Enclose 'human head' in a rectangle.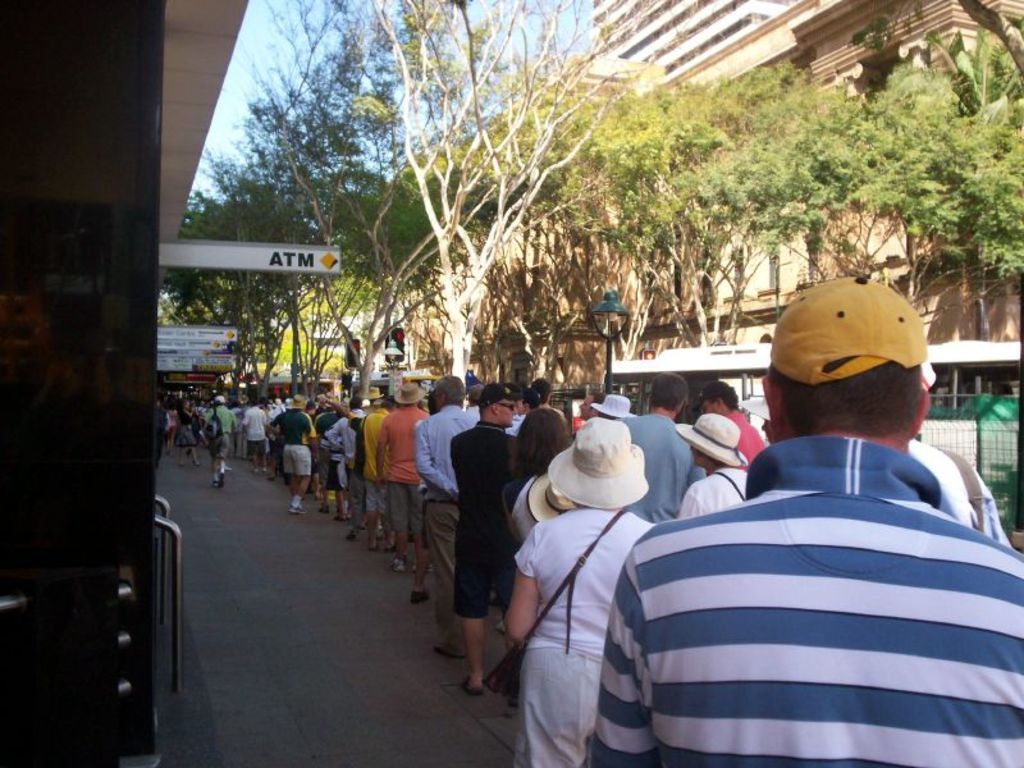
x1=348 y1=394 x2=362 y2=412.
